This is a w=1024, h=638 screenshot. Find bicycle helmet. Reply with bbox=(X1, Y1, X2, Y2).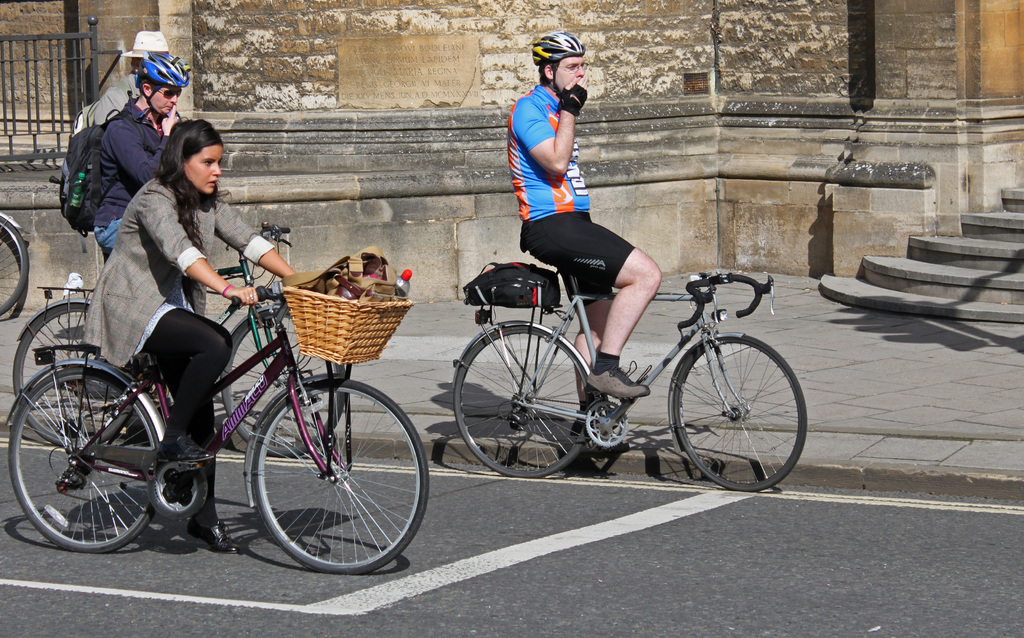
bbox=(141, 54, 185, 87).
